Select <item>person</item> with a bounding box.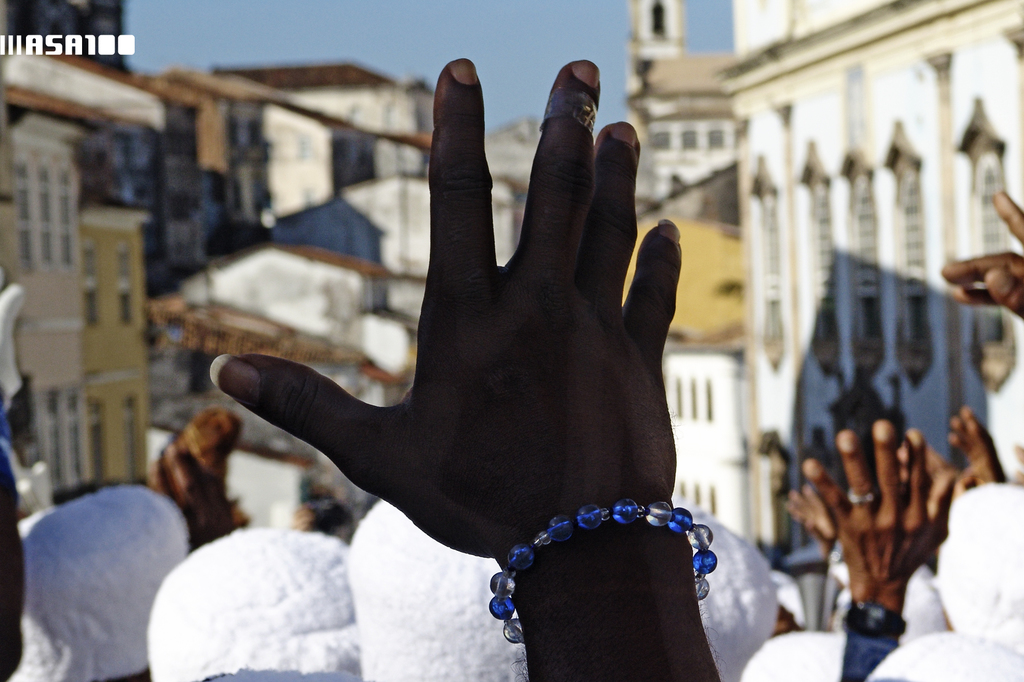
[left=777, top=482, right=840, bottom=557].
